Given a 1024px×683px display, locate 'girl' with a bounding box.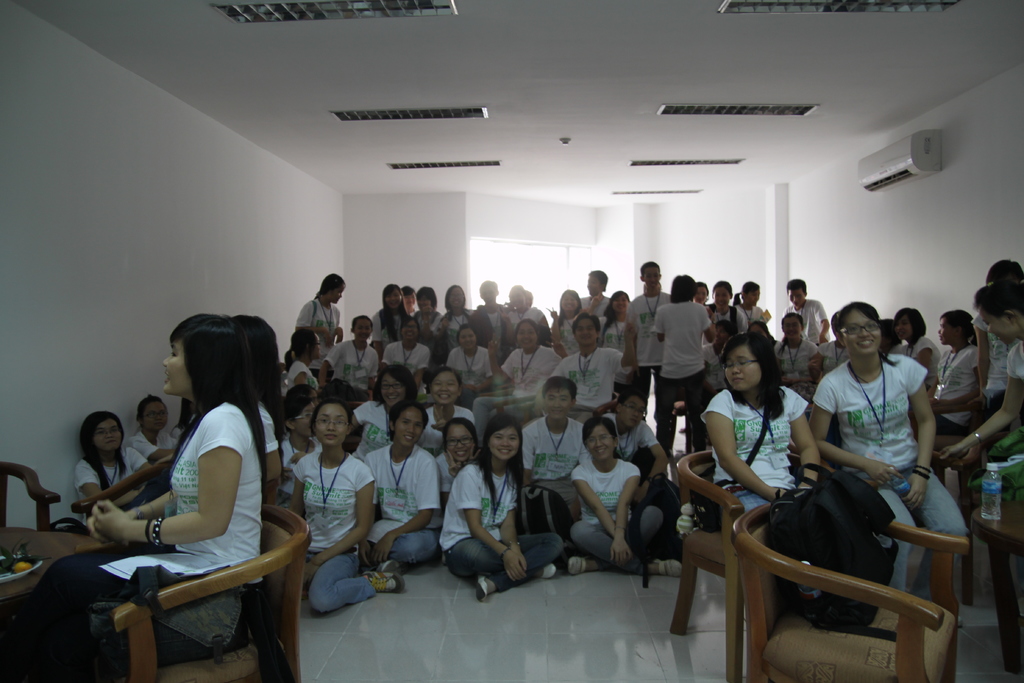
Located: detection(285, 400, 405, 616).
